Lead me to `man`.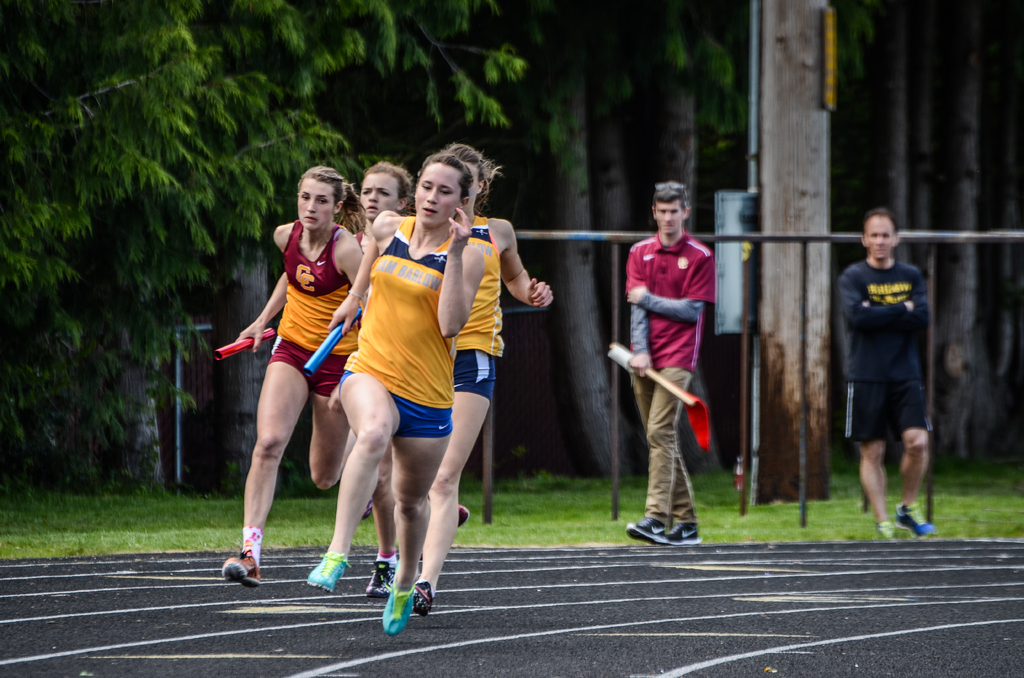
Lead to x1=622 y1=177 x2=713 y2=548.
